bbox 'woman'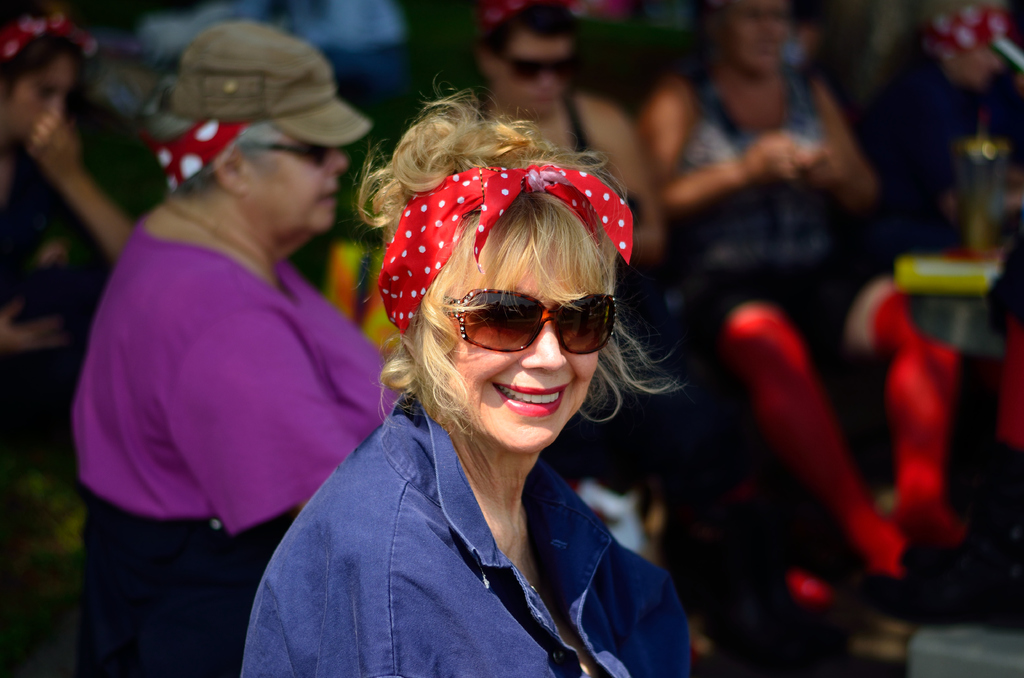
[left=239, top=70, right=692, bottom=677]
